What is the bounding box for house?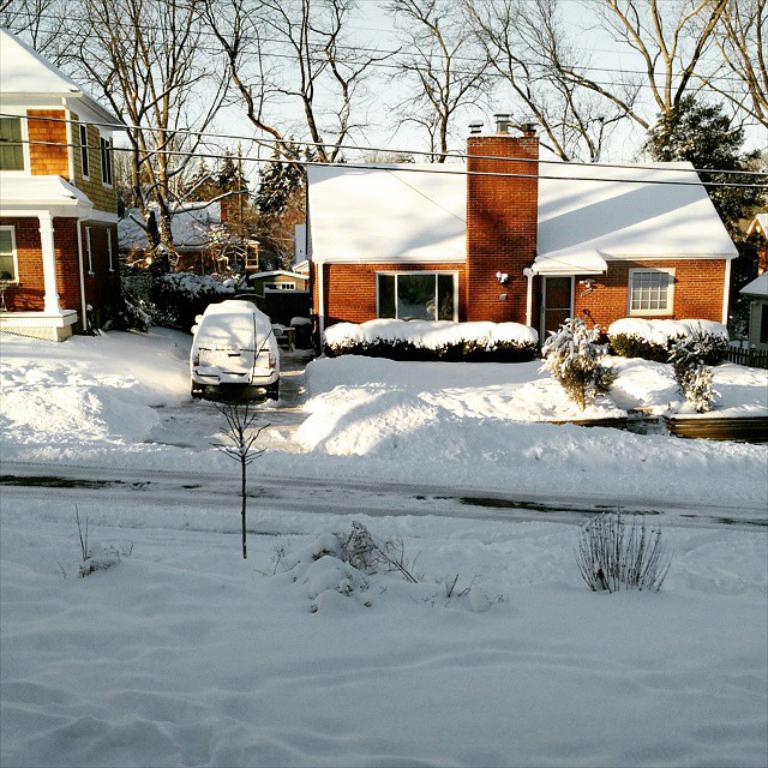
738, 272, 767, 356.
